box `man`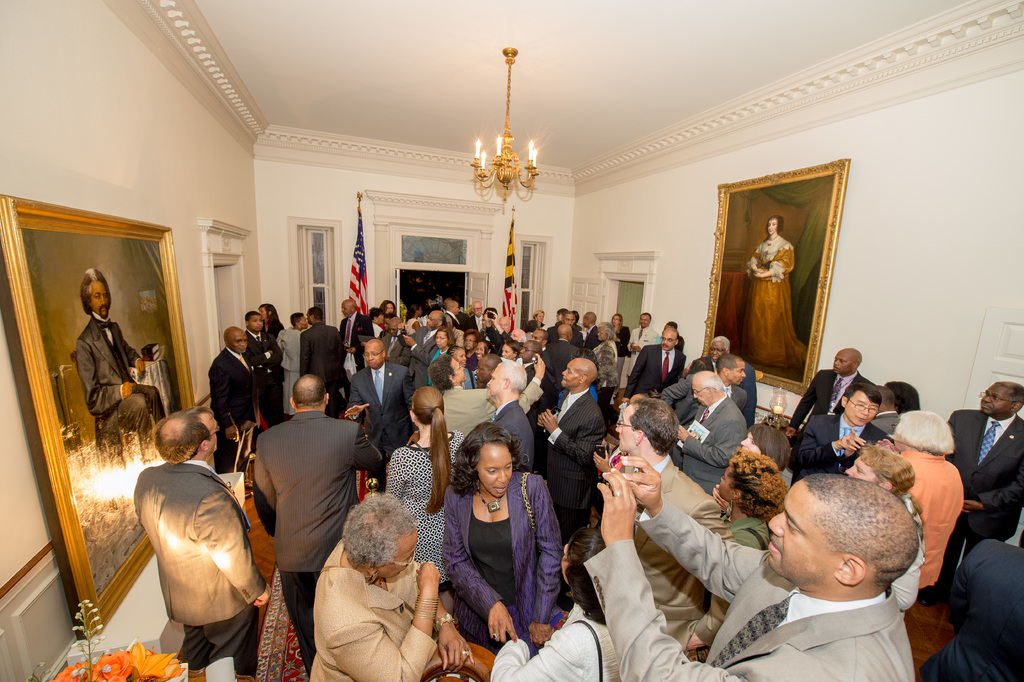
{"left": 136, "top": 405, "right": 264, "bottom": 672}
